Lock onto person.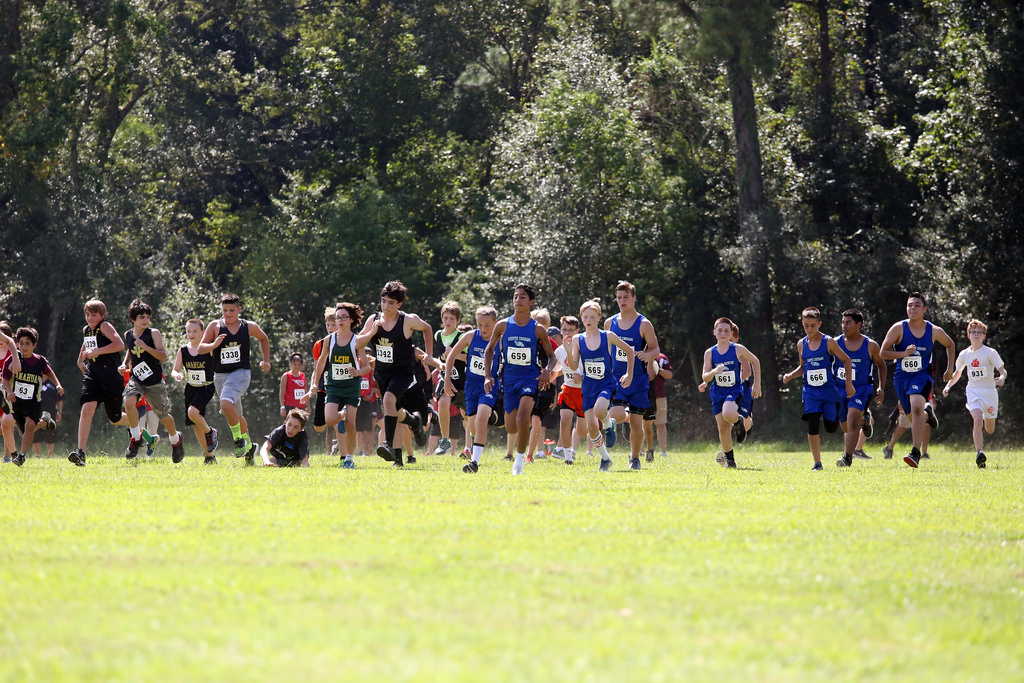
Locked: region(175, 320, 211, 459).
